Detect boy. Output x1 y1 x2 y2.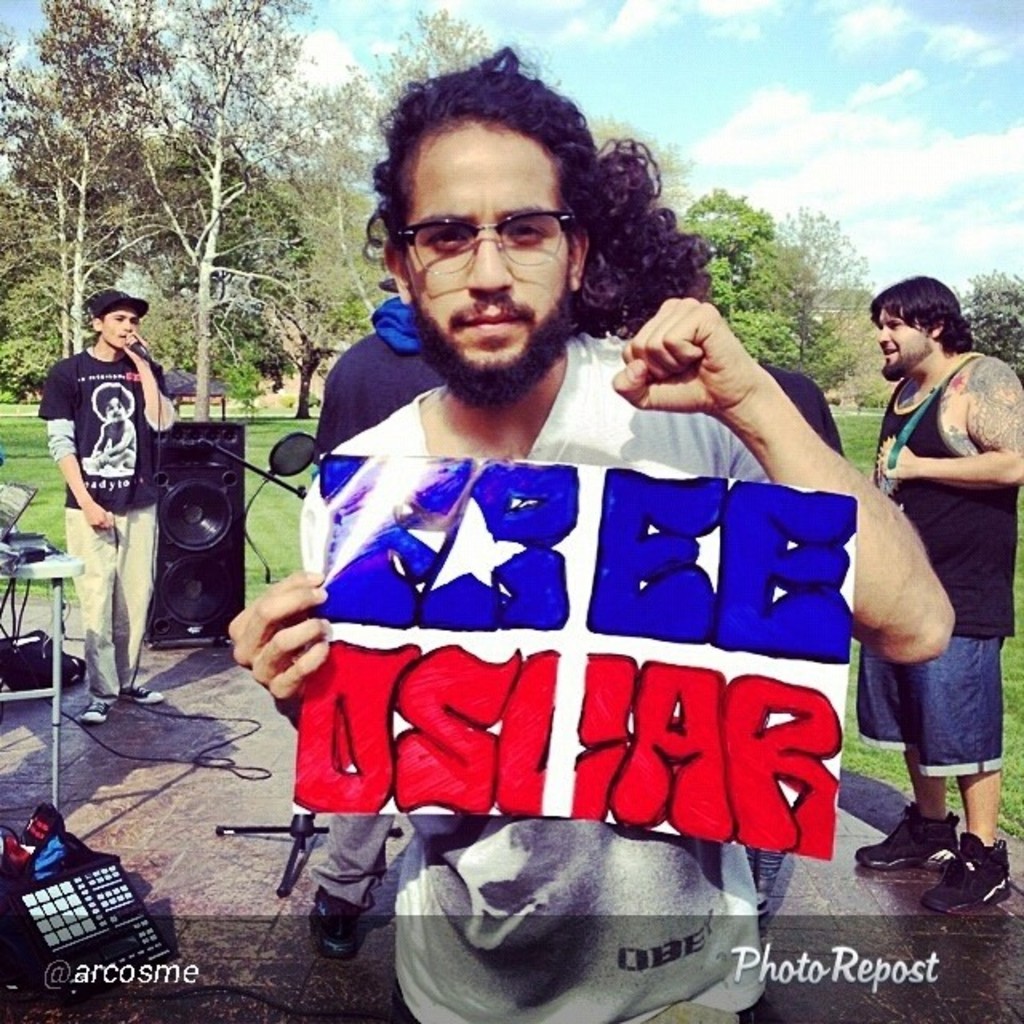
40 283 171 726.
